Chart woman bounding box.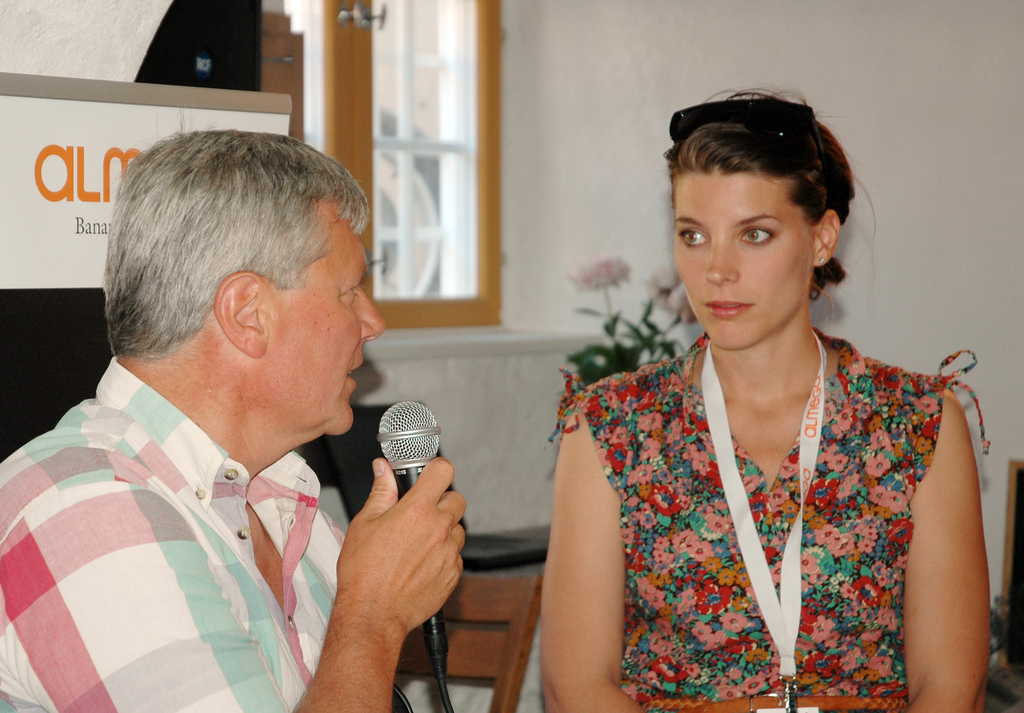
Charted: x1=525 y1=101 x2=988 y2=703.
